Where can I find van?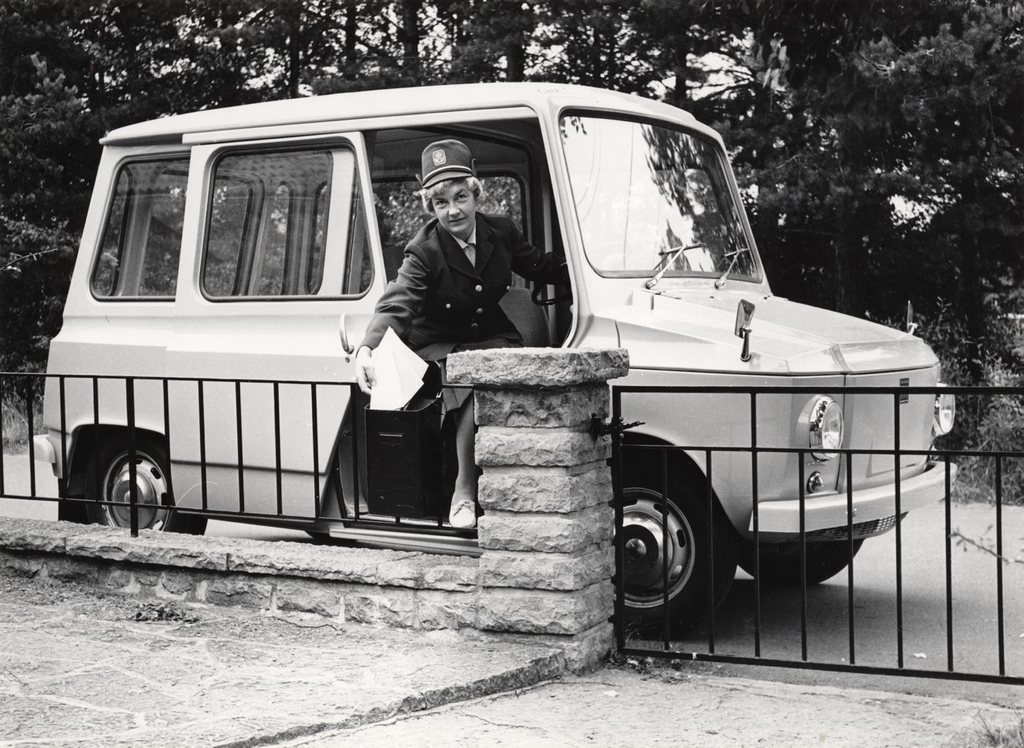
You can find it at bbox(30, 80, 960, 642).
